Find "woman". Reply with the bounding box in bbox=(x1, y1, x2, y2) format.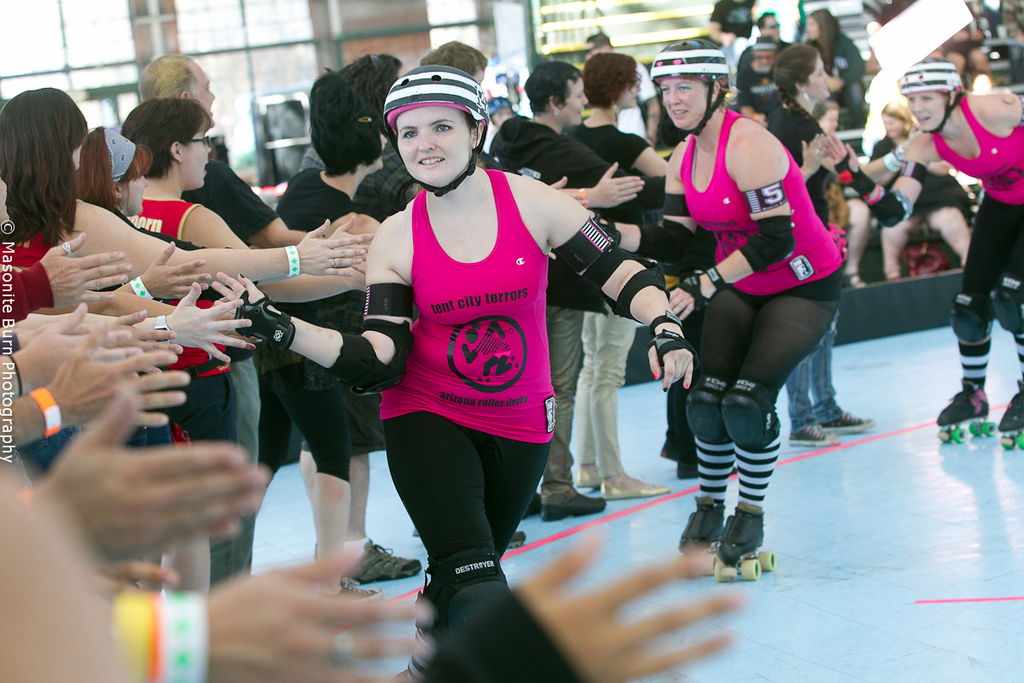
bbox=(128, 114, 362, 569).
